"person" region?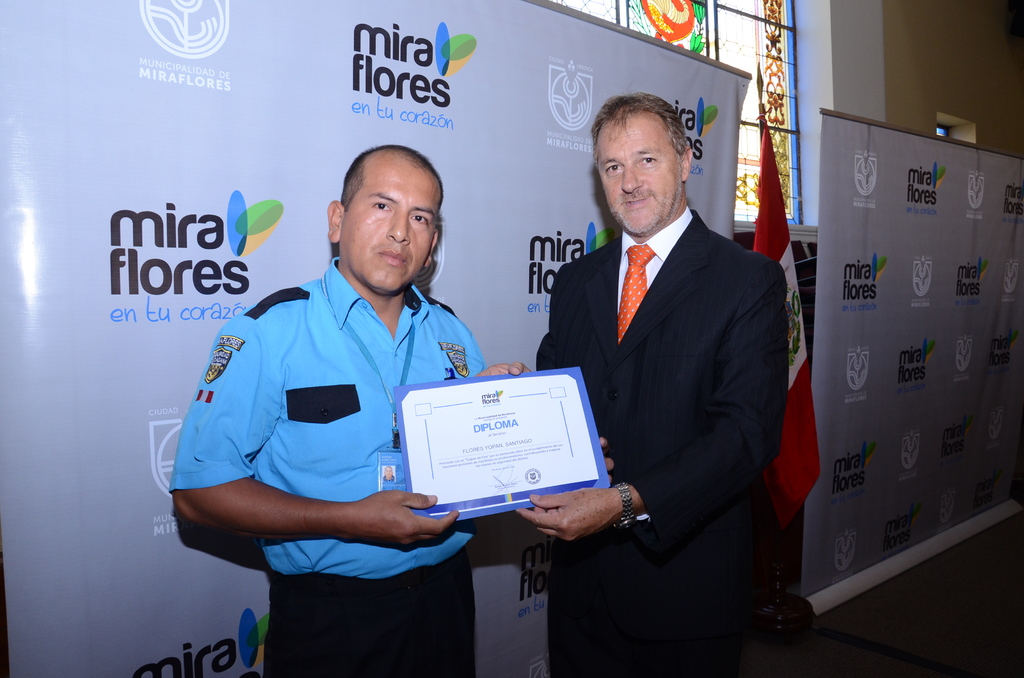
473:91:789:677
